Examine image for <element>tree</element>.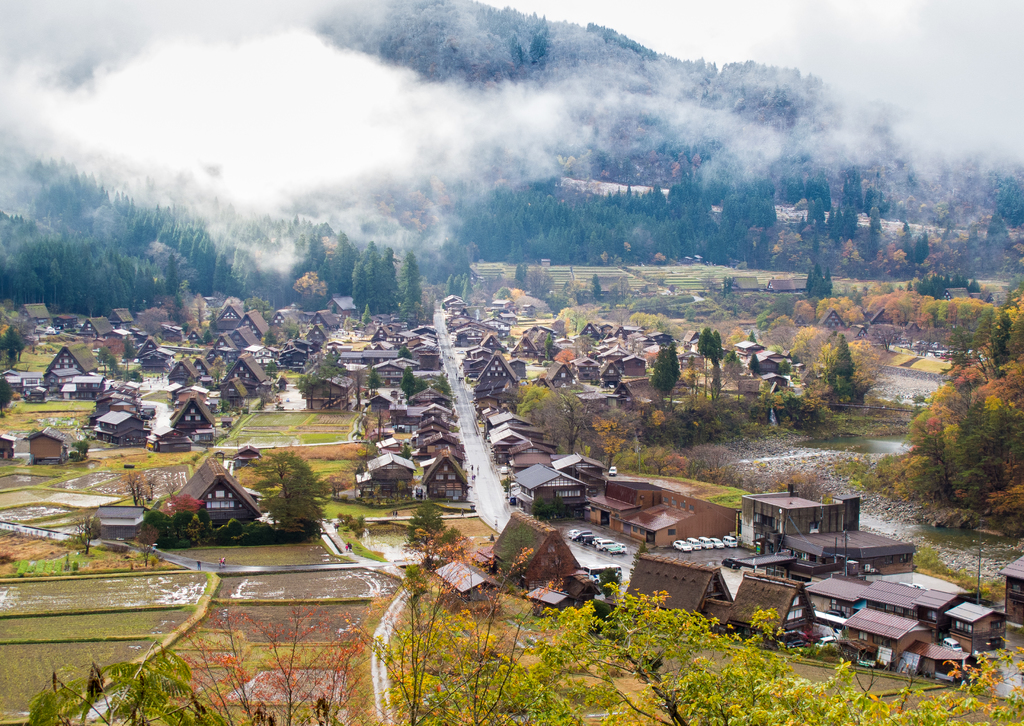
Examination result: BBox(403, 250, 421, 319).
